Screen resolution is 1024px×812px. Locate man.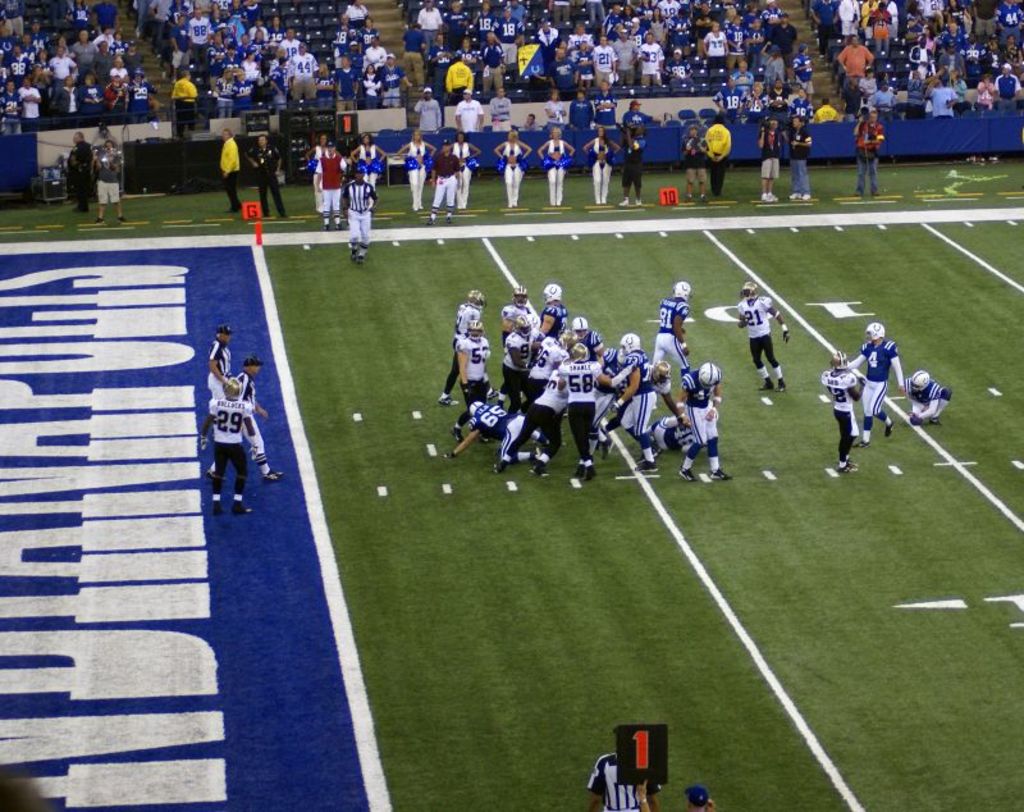
left=90, top=38, right=111, bottom=78.
